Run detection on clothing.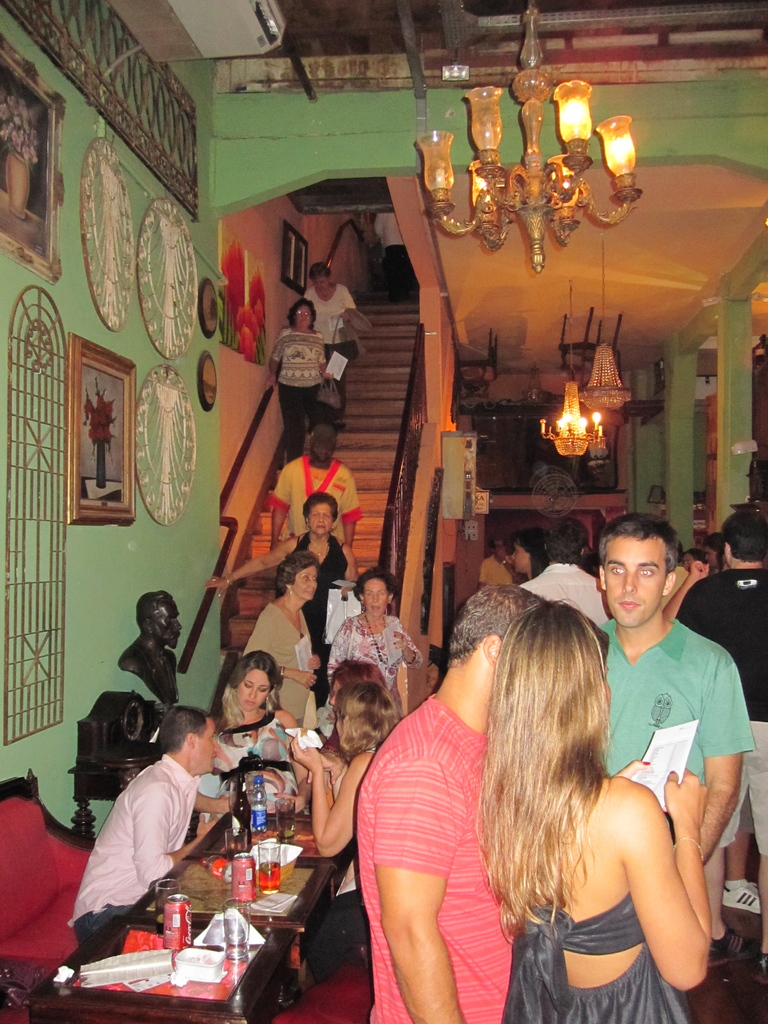
Result: bbox(479, 547, 516, 588).
